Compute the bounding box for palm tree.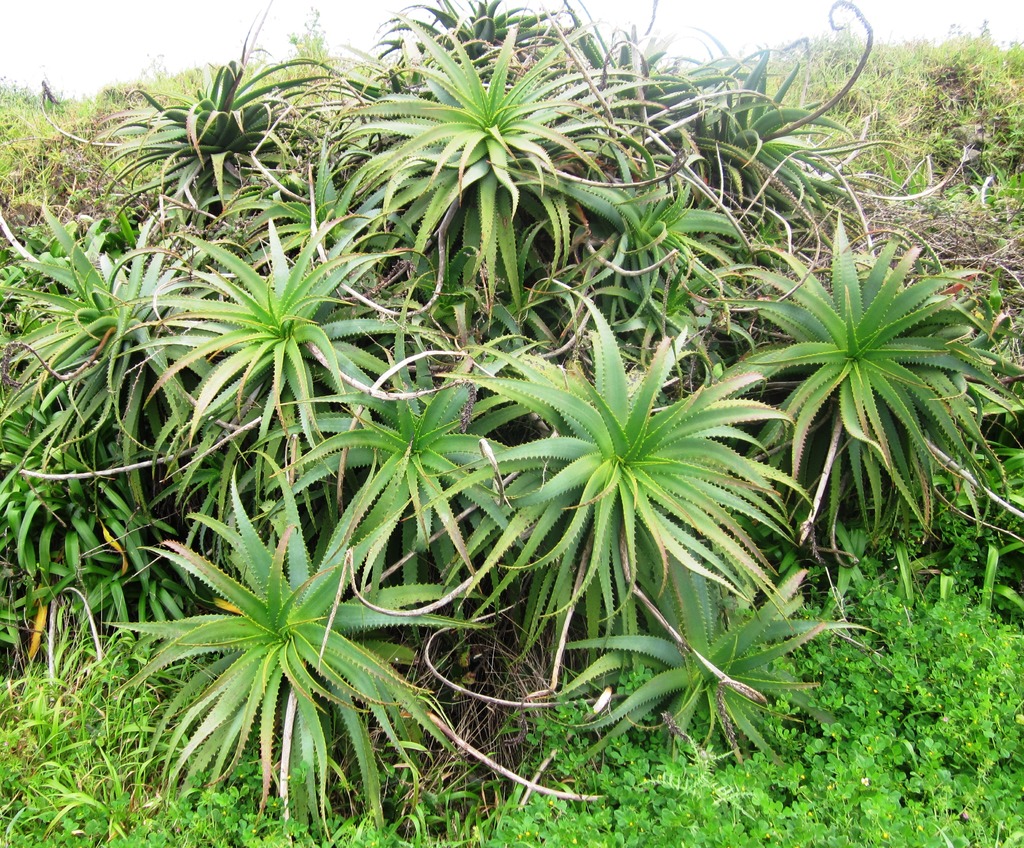
(left=40, top=225, right=332, bottom=662).
